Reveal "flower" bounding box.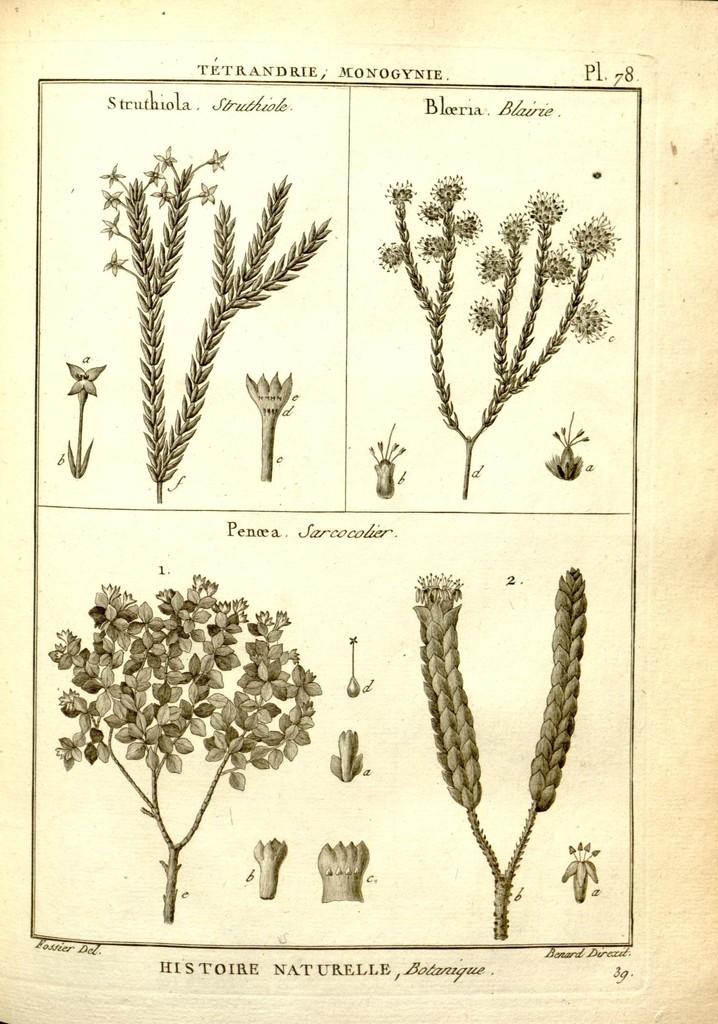
Revealed: [left=448, top=211, right=484, bottom=252].
